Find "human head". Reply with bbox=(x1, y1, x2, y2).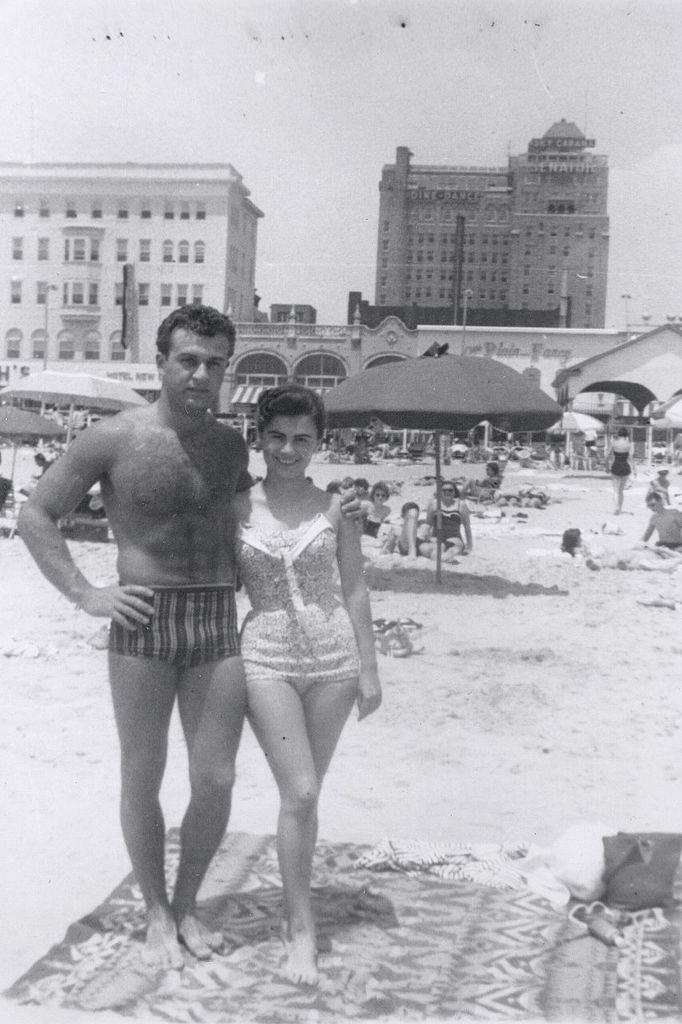
bbox=(372, 483, 388, 506).
